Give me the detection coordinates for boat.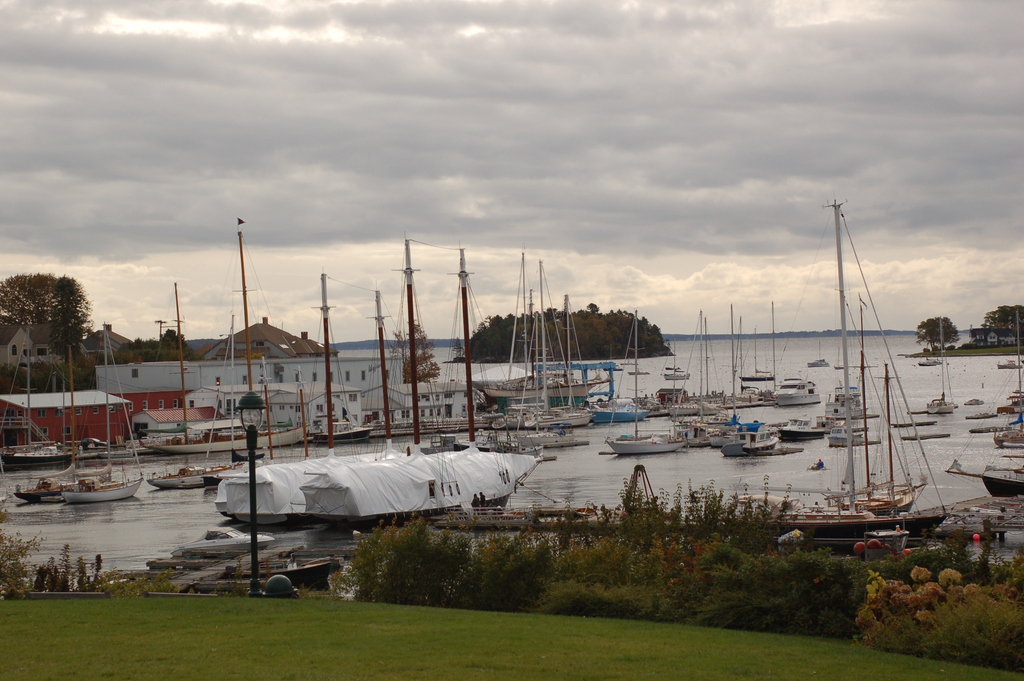
BBox(740, 324, 778, 383).
